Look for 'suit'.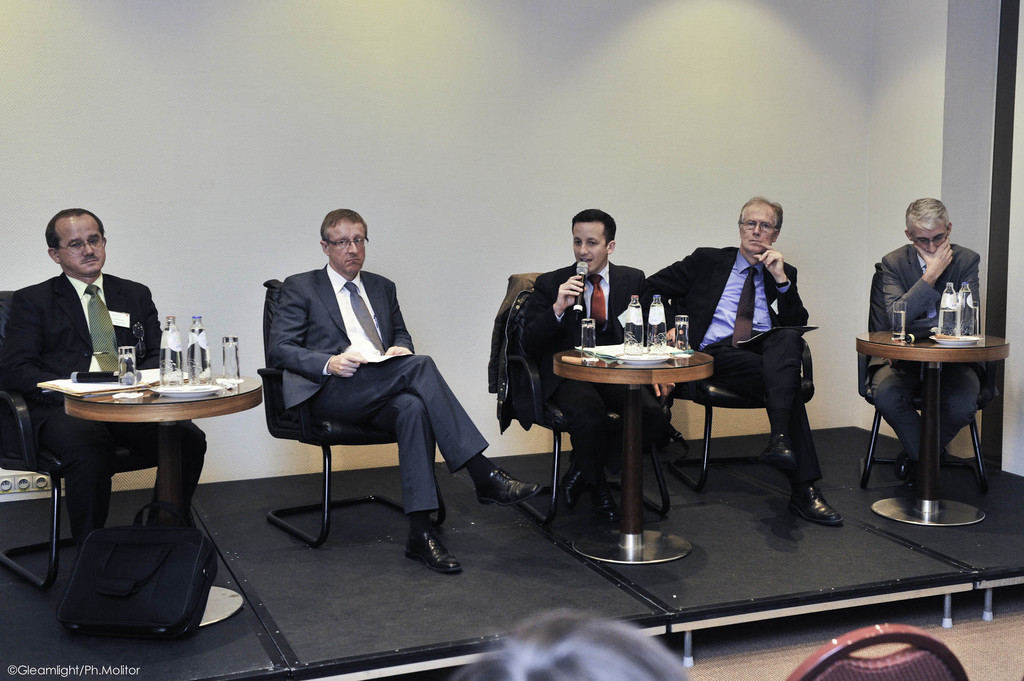
Found: region(515, 261, 671, 472).
